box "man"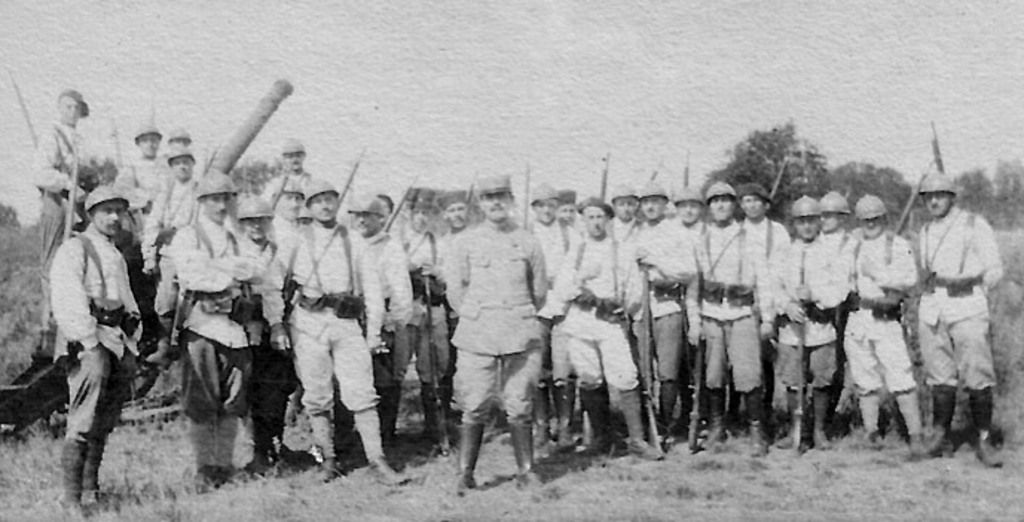
Rect(232, 193, 276, 477)
